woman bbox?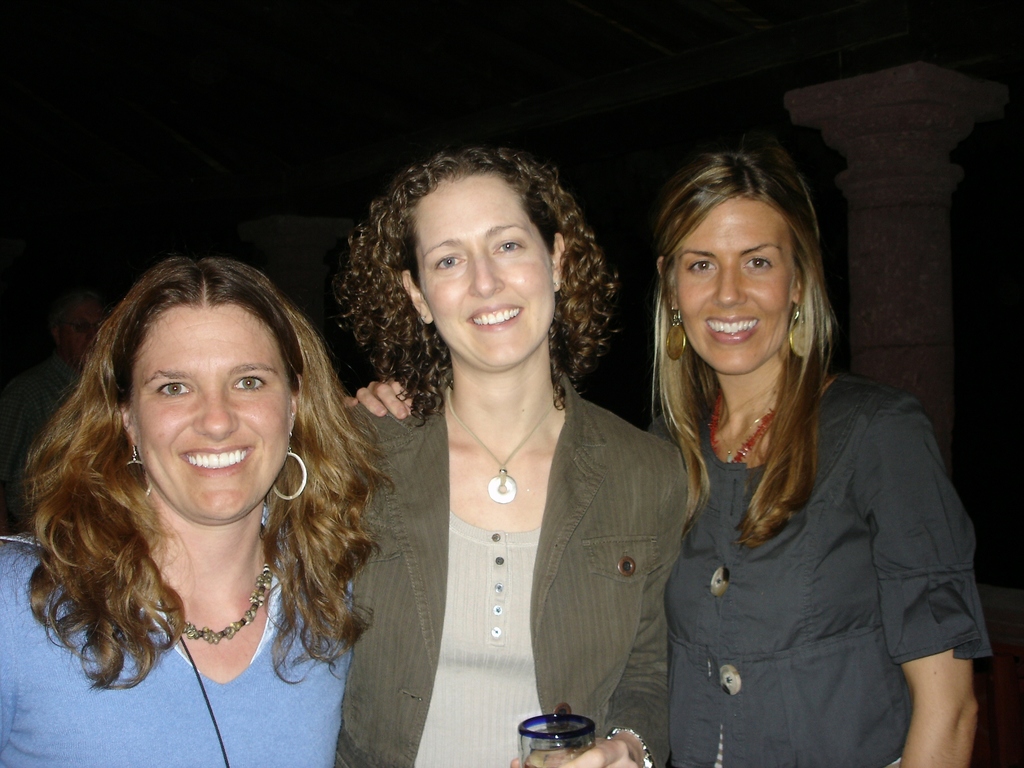
pyautogui.locateOnScreen(352, 131, 993, 767)
